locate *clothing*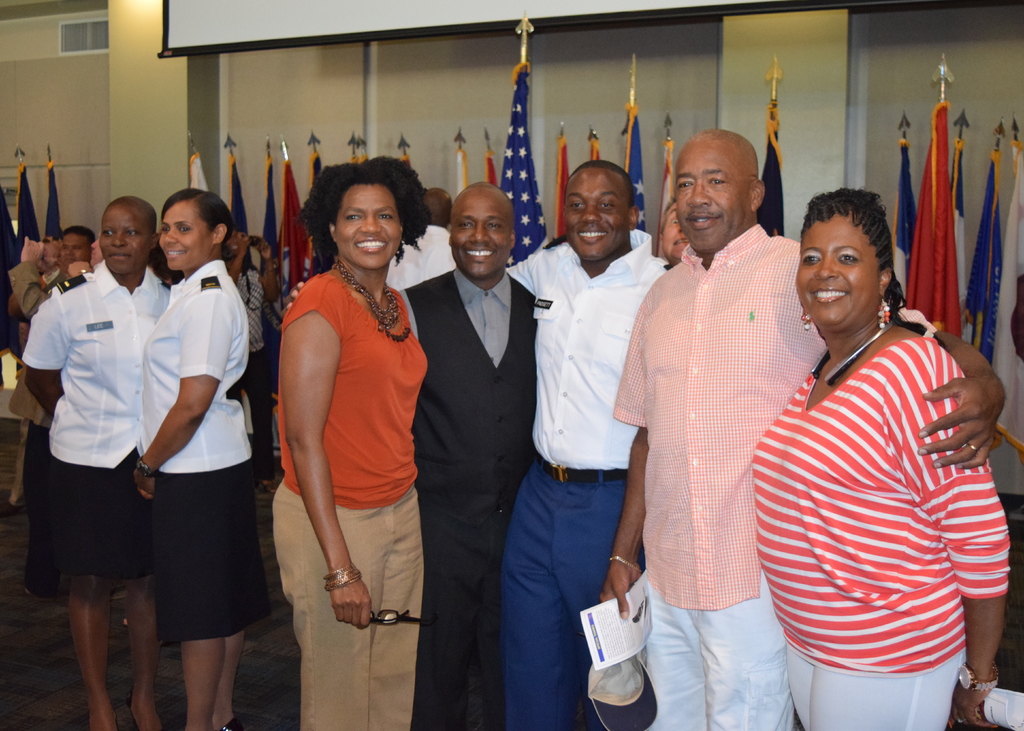
{"x1": 270, "y1": 271, "x2": 431, "y2": 730}
